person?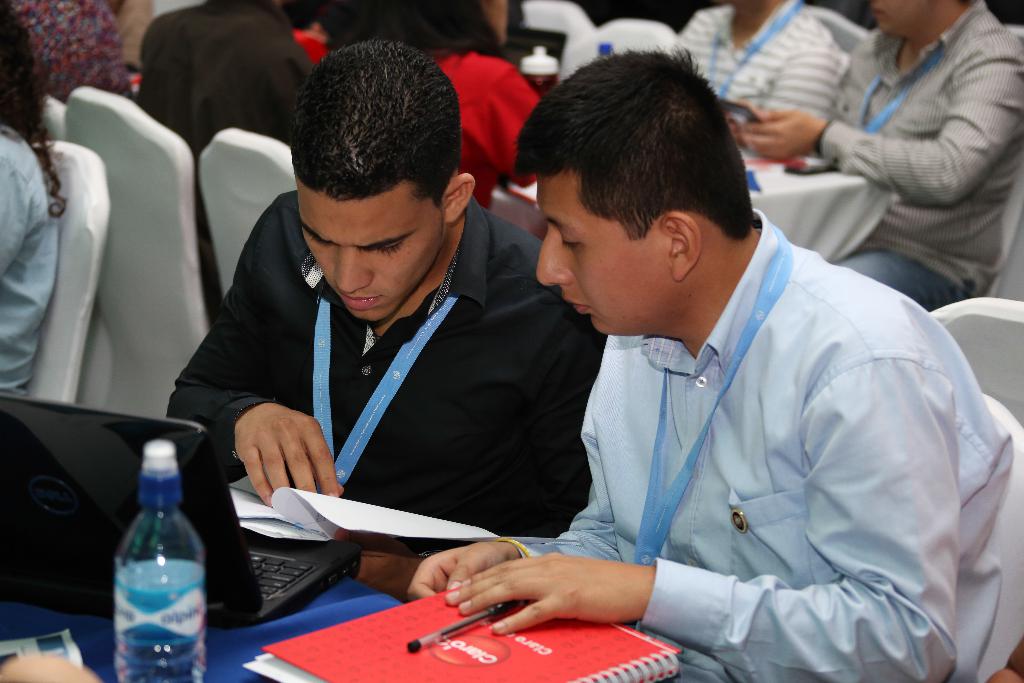
bbox(140, 0, 322, 310)
